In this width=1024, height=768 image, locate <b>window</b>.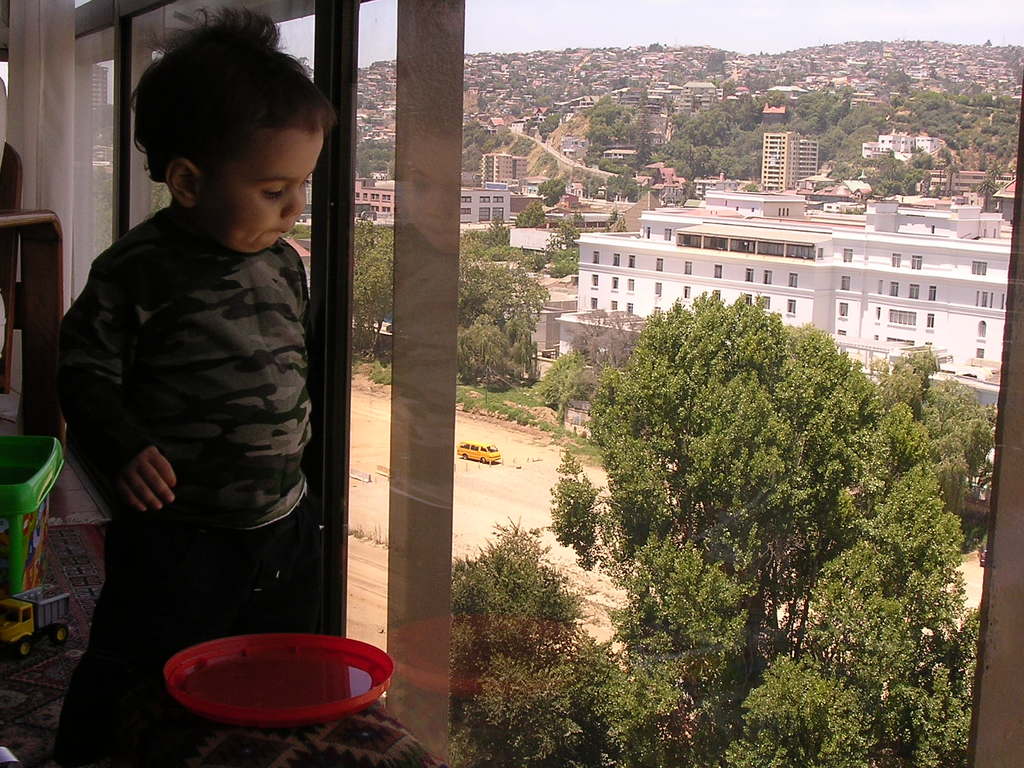
Bounding box: <region>477, 207, 490, 220</region>.
